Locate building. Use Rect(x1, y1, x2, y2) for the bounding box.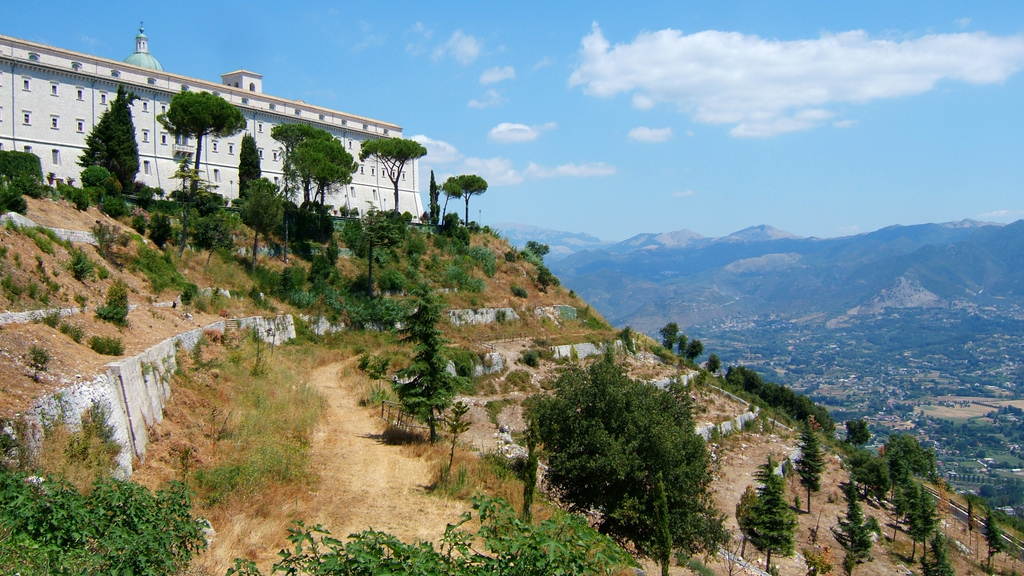
Rect(0, 22, 423, 209).
